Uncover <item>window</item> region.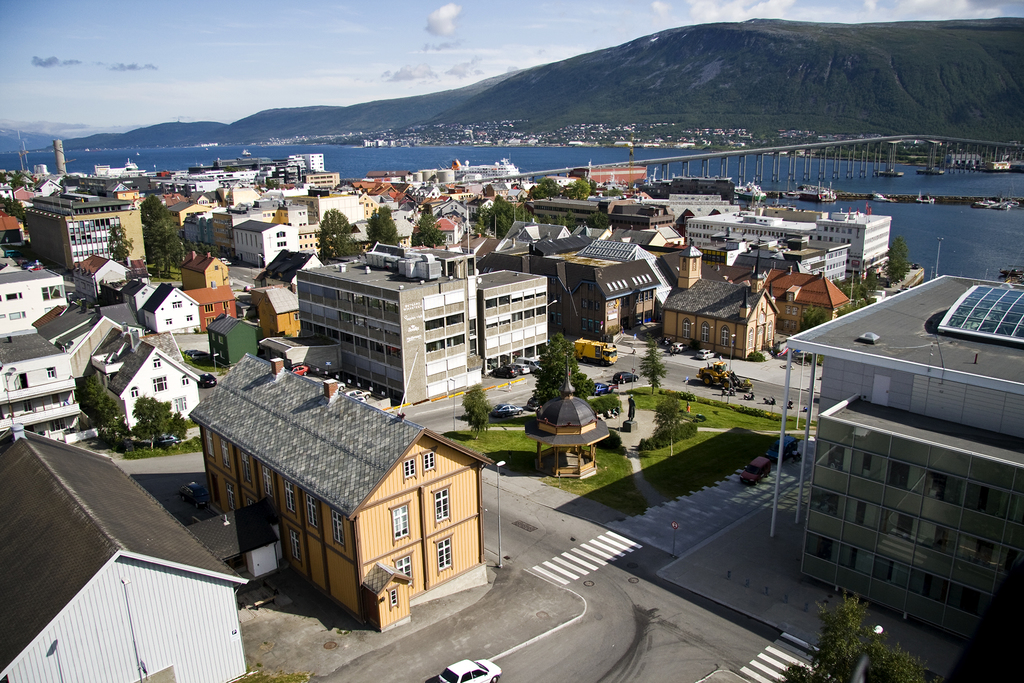
Uncovered: l=148, t=375, r=168, b=393.
